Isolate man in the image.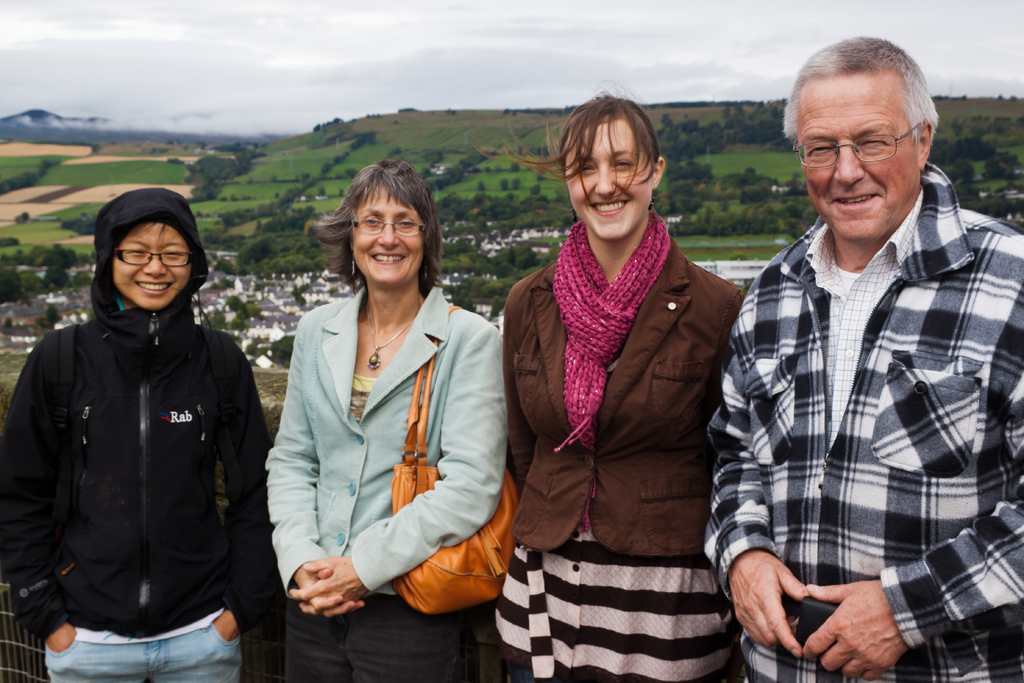
Isolated region: rect(703, 19, 1023, 682).
